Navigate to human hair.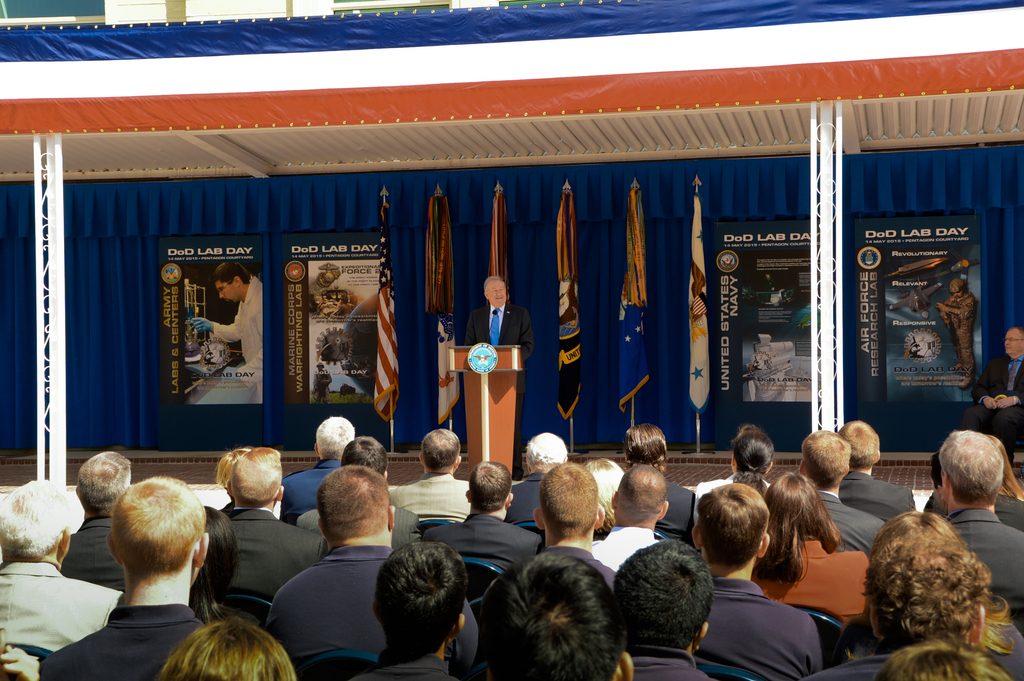
Navigation target: x1=212, y1=261, x2=254, y2=282.
